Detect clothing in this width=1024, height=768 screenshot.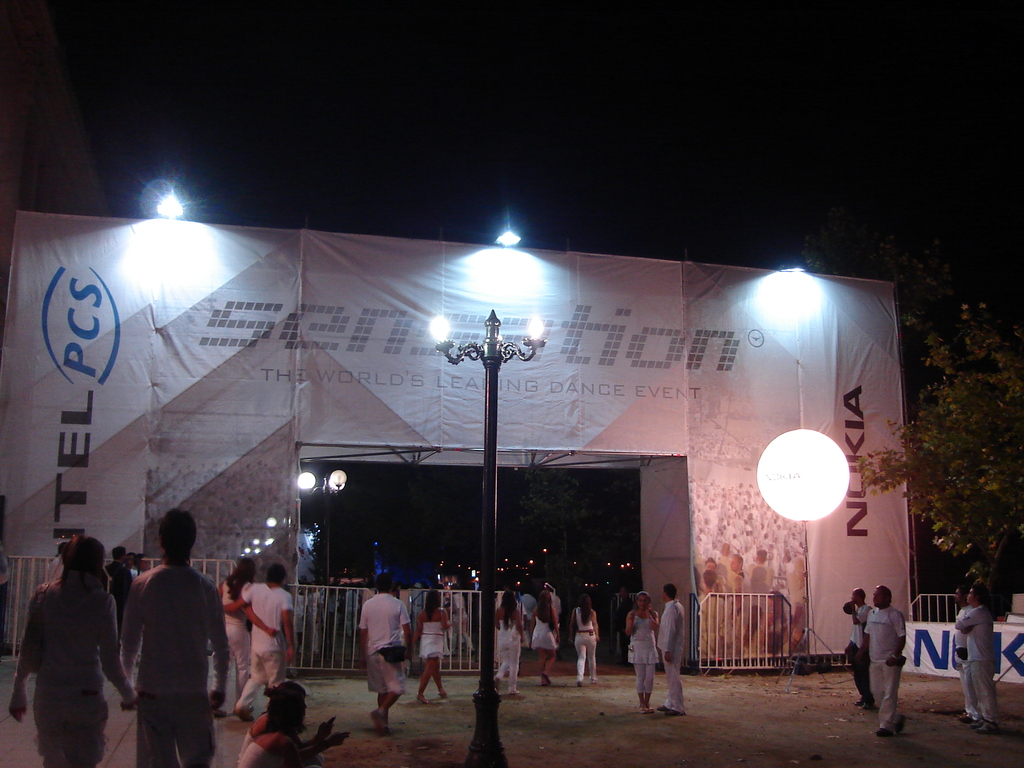
Detection: detection(454, 593, 480, 659).
